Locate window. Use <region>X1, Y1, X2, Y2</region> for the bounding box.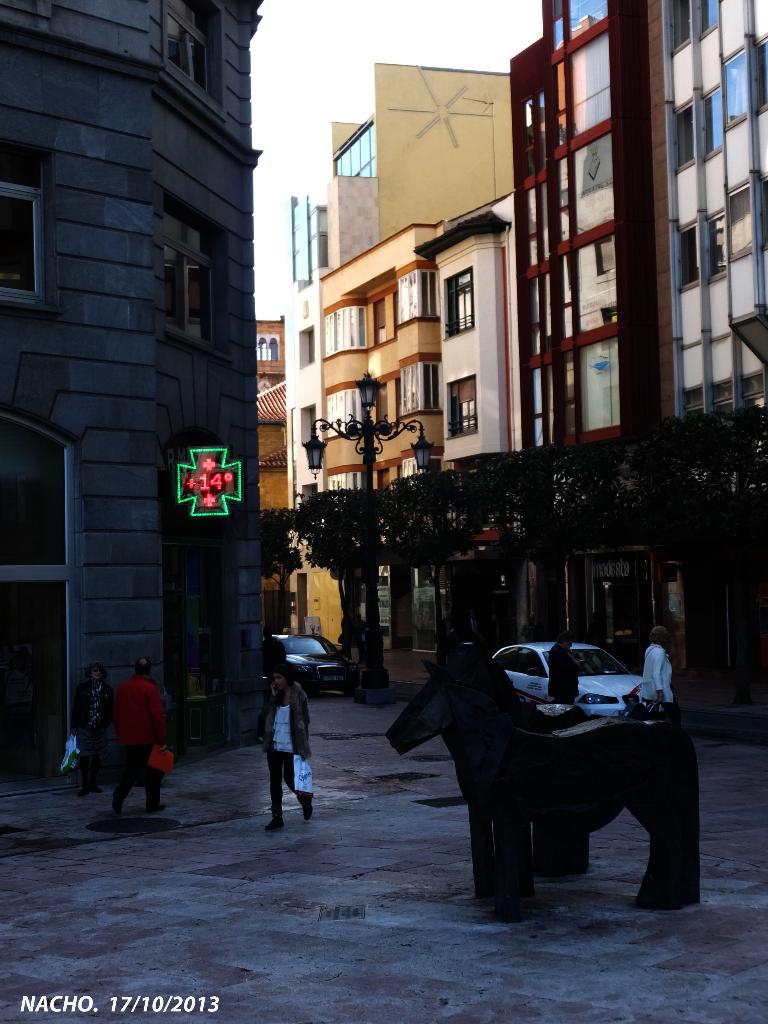
<region>153, 0, 227, 105</region>.
